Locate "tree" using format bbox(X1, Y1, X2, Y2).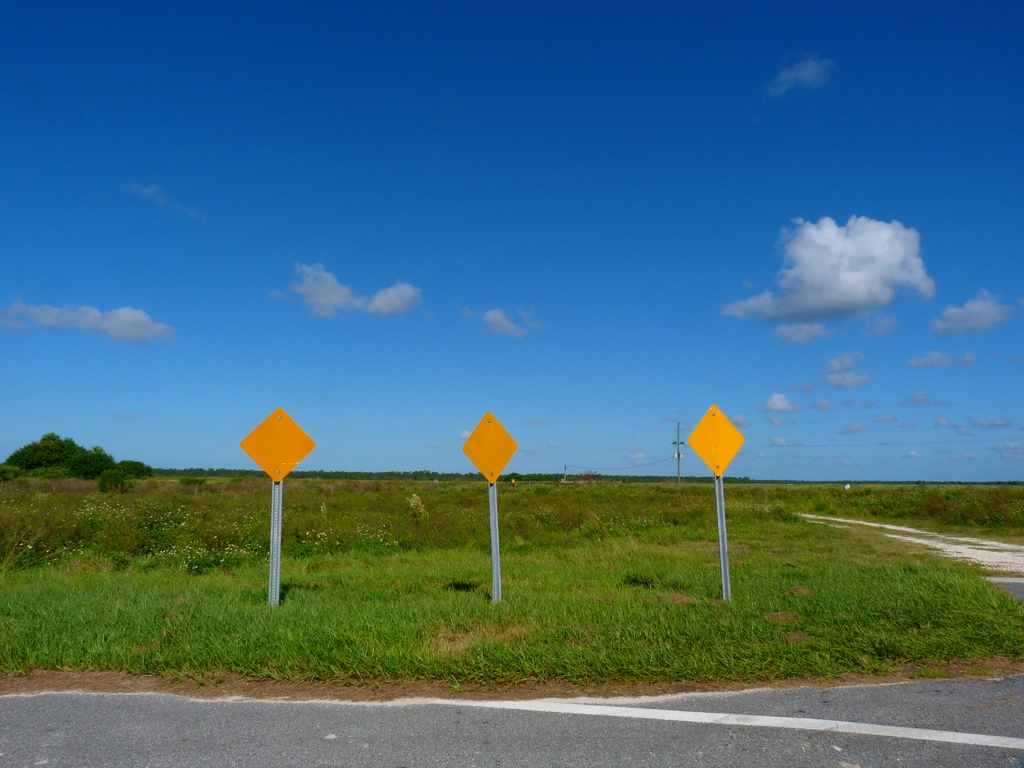
bbox(2, 426, 123, 479).
